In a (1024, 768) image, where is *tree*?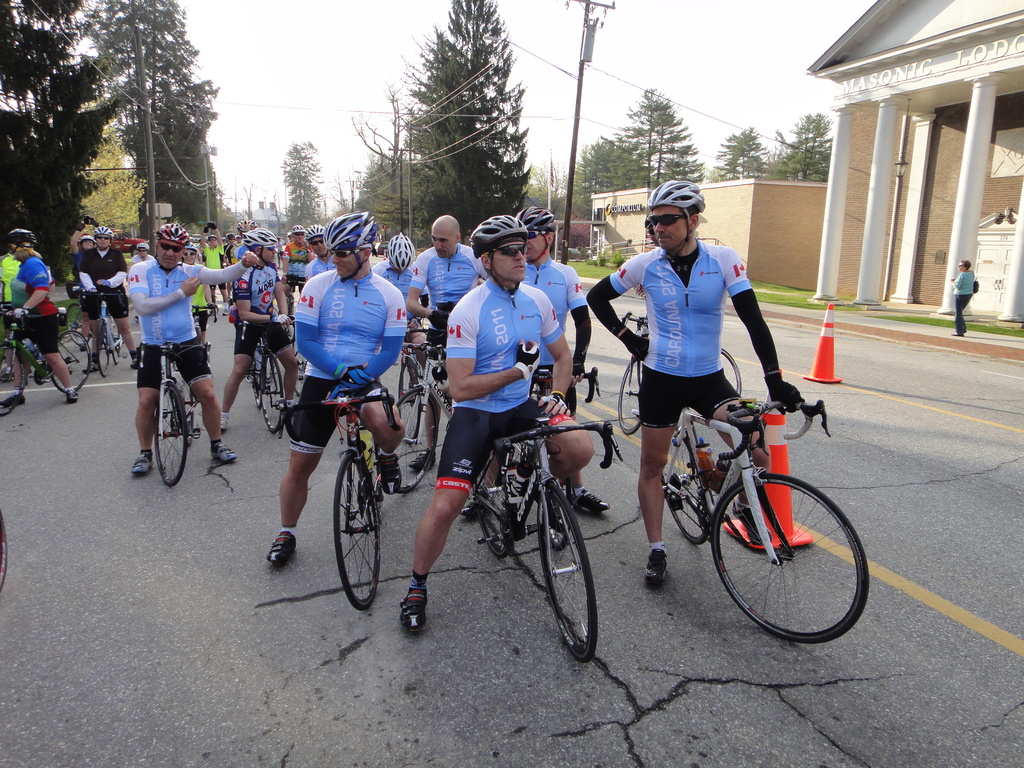
{"left": 0, "top": 0, "right": 120, "bottom": 284}.
